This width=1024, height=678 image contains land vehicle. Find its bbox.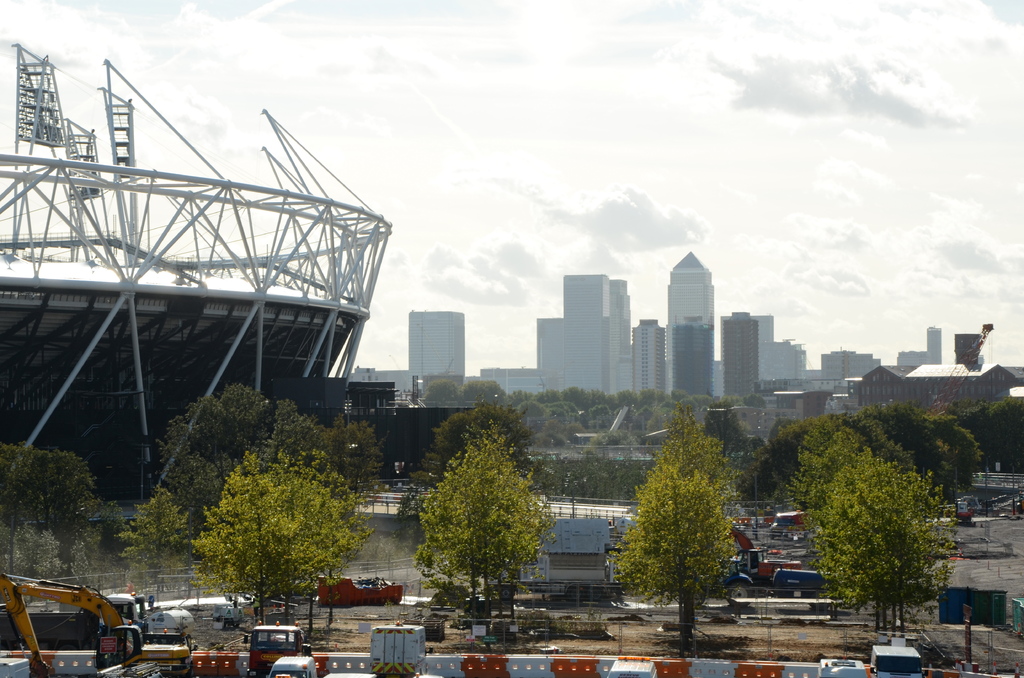
<box>604,550,753,601</box>.
